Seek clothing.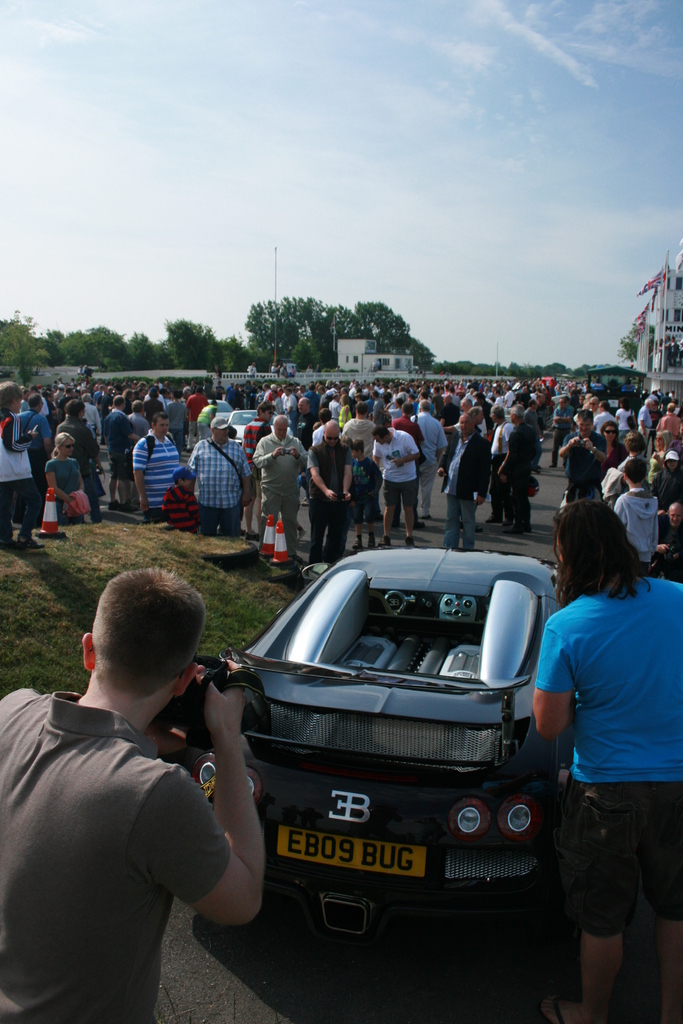
<box>508,424,525,520</box>.
